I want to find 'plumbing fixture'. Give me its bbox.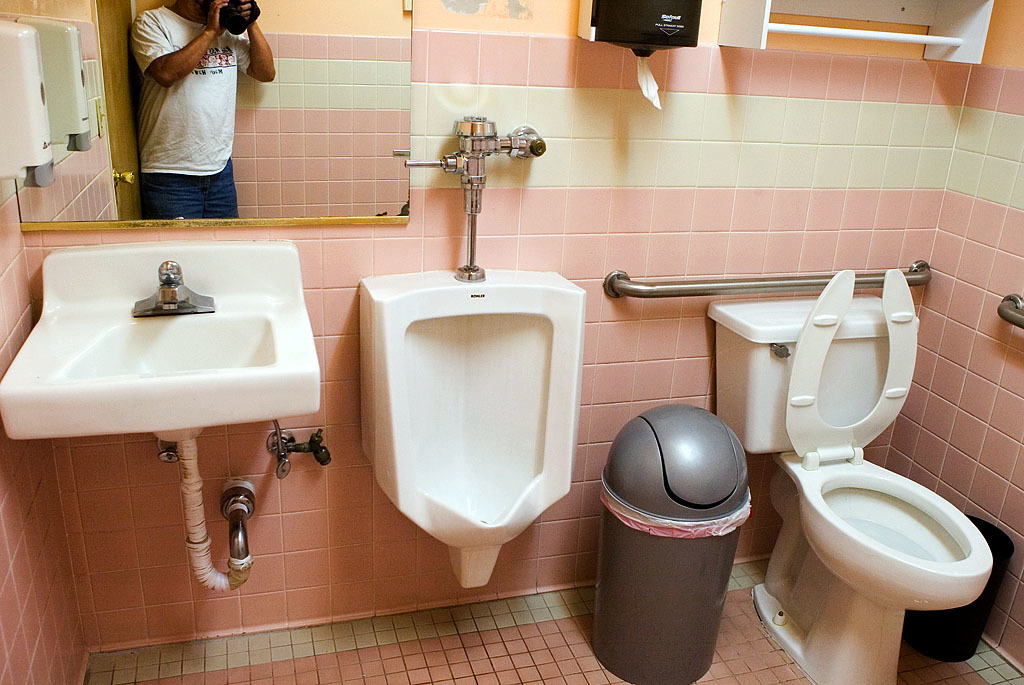
[left=265, top=417, right=334, bottom=478].
